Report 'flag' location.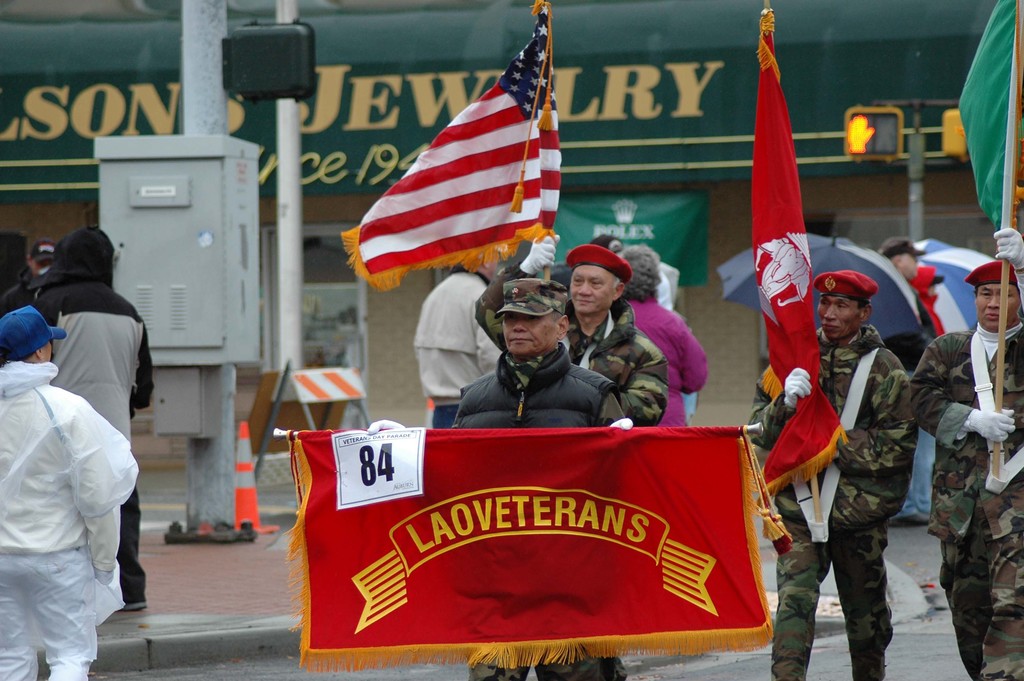
Report: BBox(300, 415, 782, 669).
